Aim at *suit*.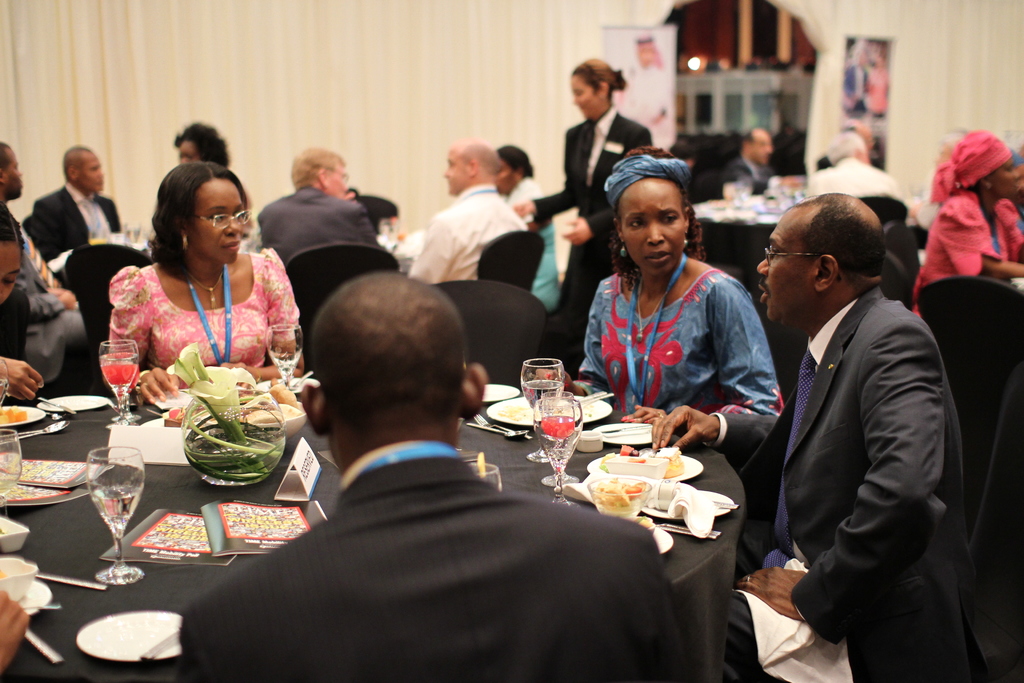
Aimed at crop(531, 106, 647, 338).
